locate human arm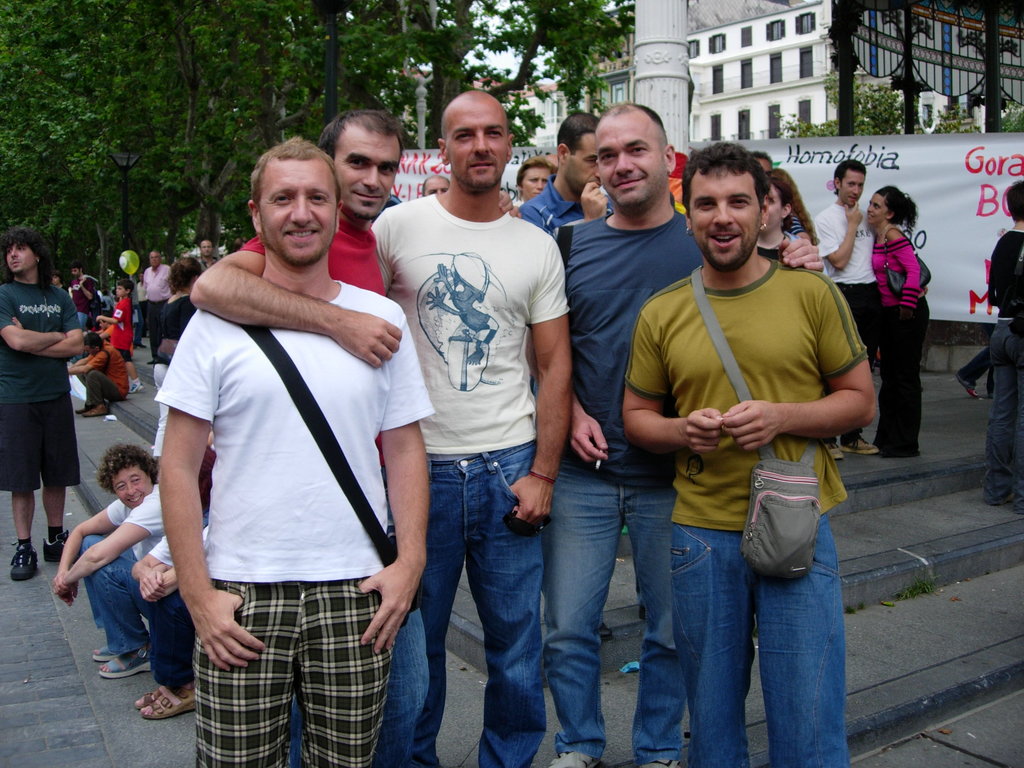
detection(150, 522, 214, 598)
